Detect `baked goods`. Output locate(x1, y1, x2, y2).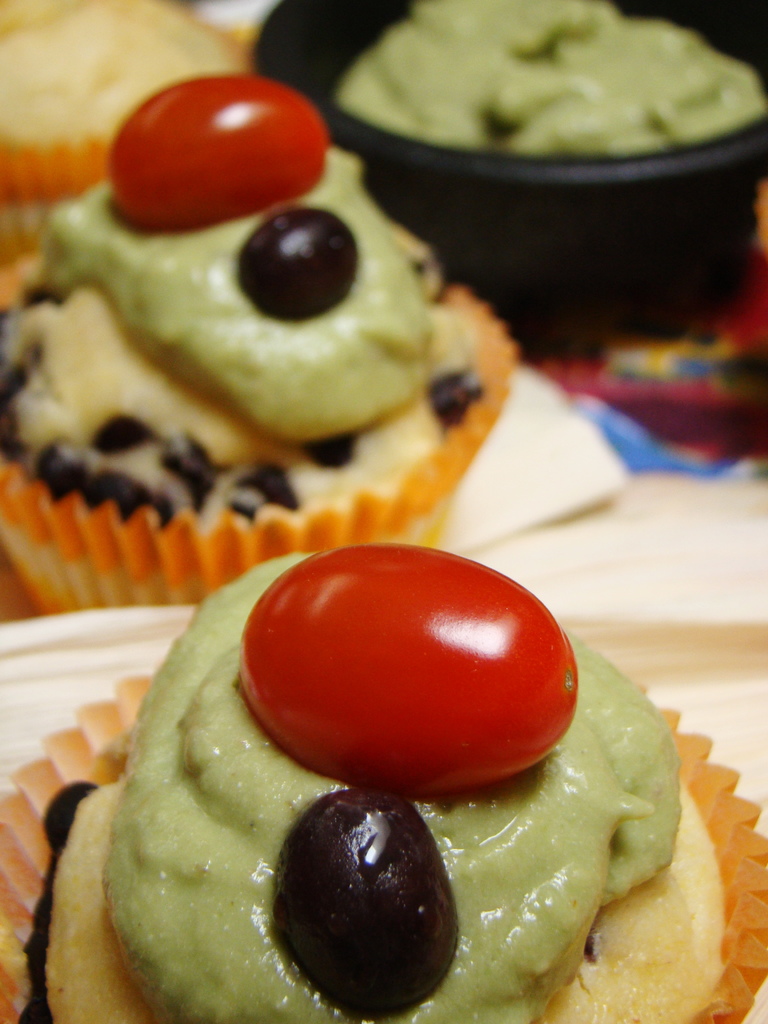
locate(0, 0, 260, 232).
